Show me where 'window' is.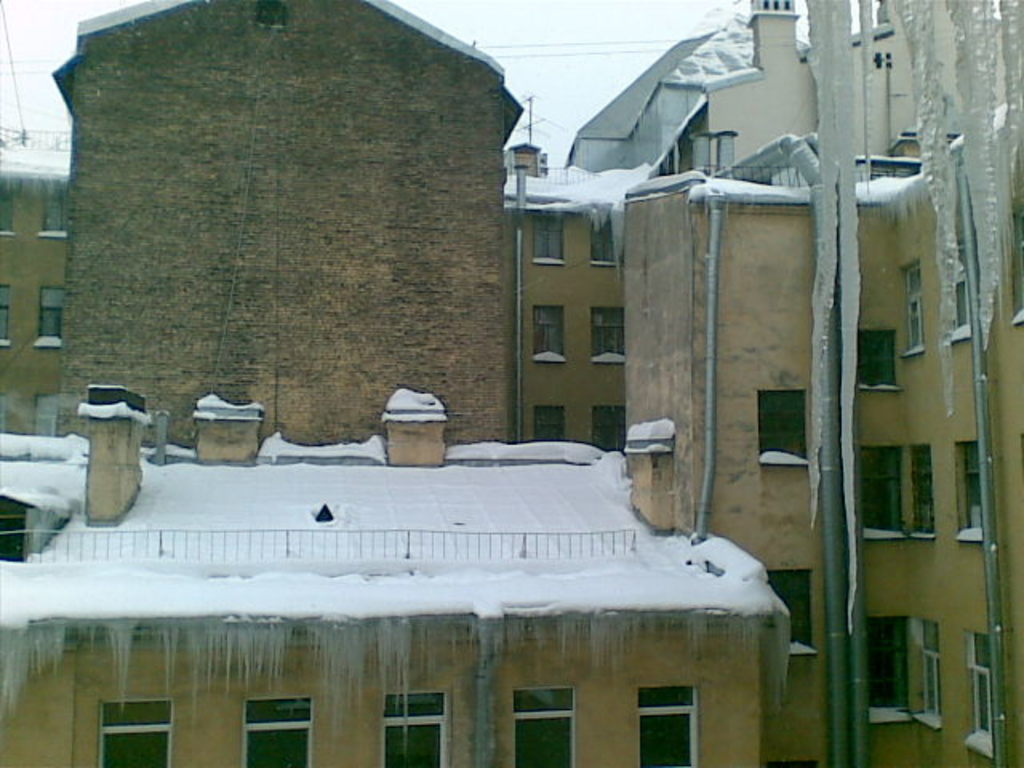
'window' is at [x1=954, y1=437, x2=984, y2=541].
